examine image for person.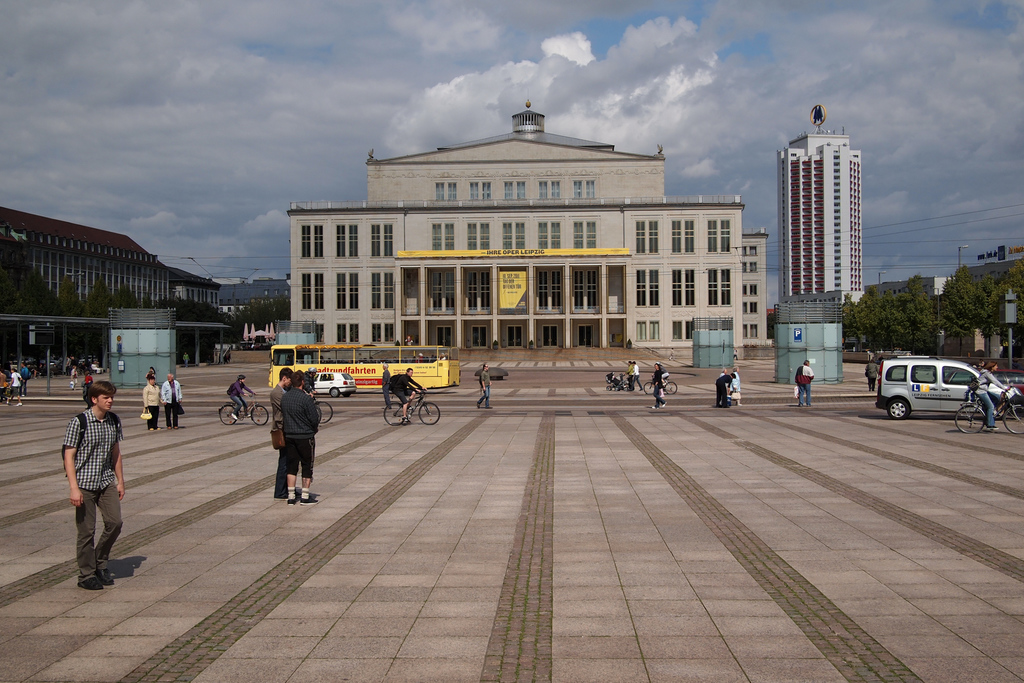
Examination result: 66,363,81,390.
